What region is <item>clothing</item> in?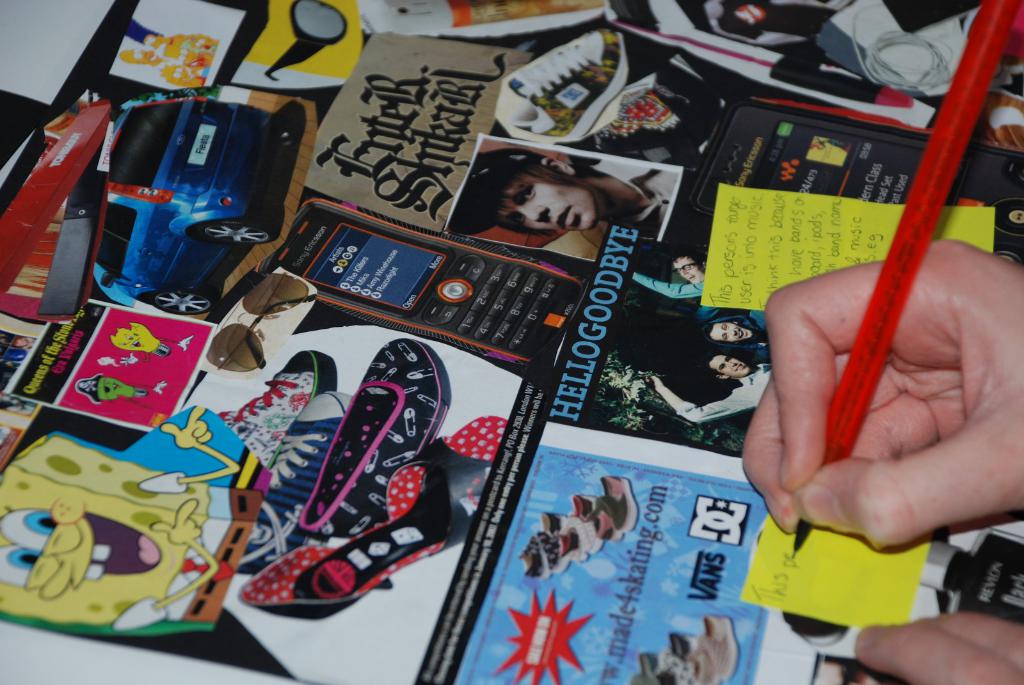
(x1=702, y1=310, x2=771, y2=354).
